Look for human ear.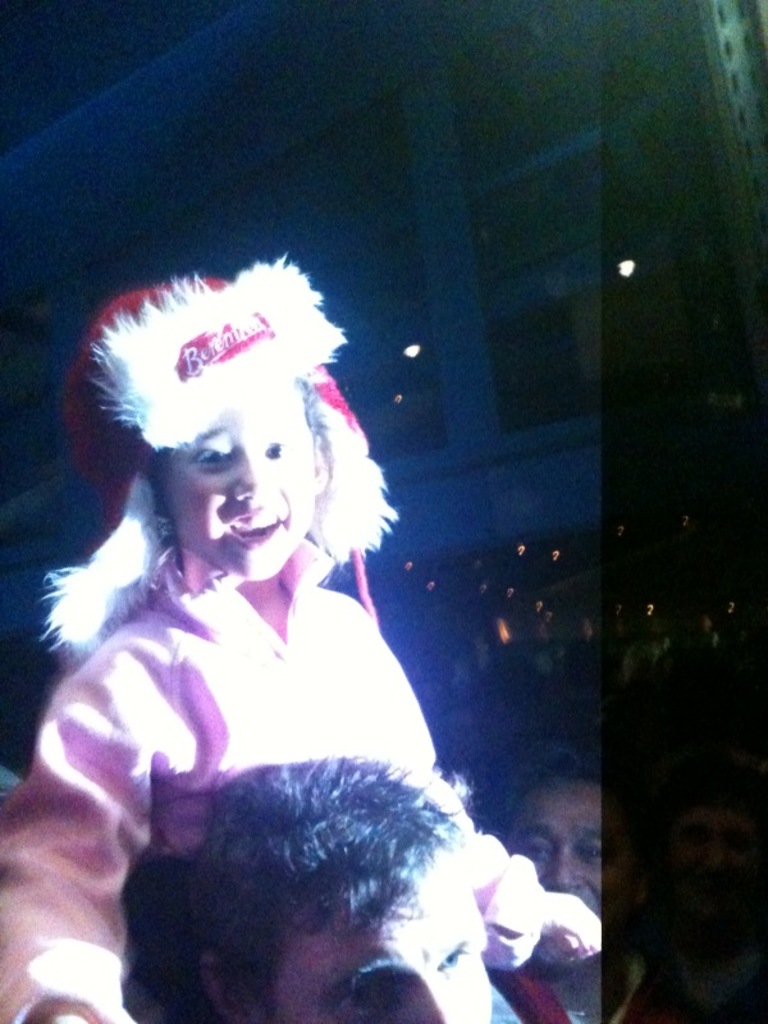
Found: left=314, top=440, right=332, bottom=488.
